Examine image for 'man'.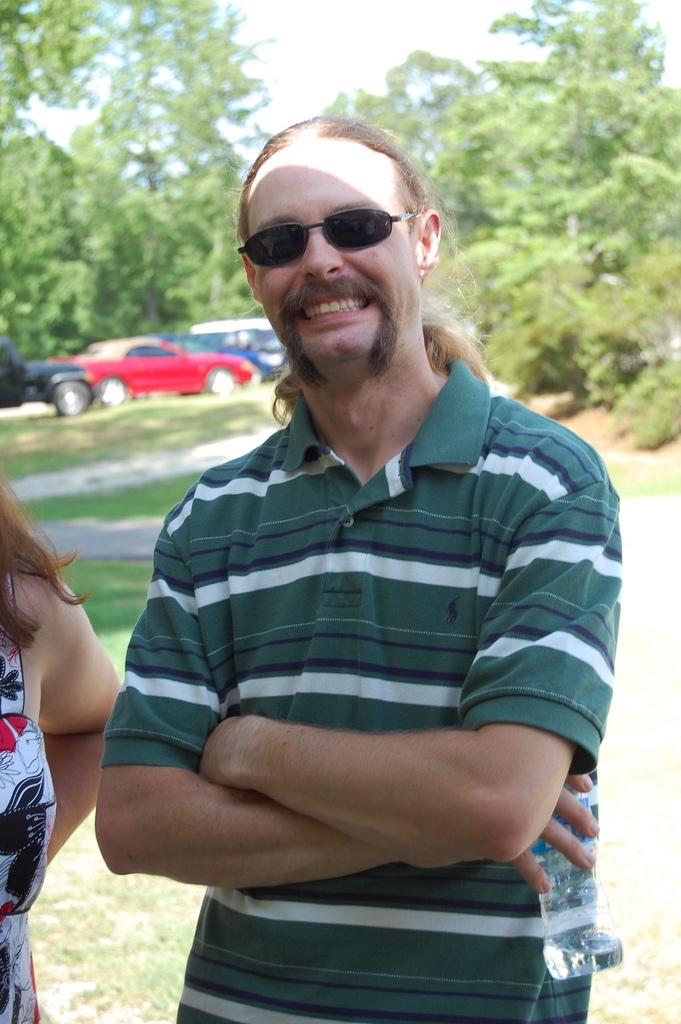
Examination result: [x1=90, y1=109, x2=636, y2=944].
